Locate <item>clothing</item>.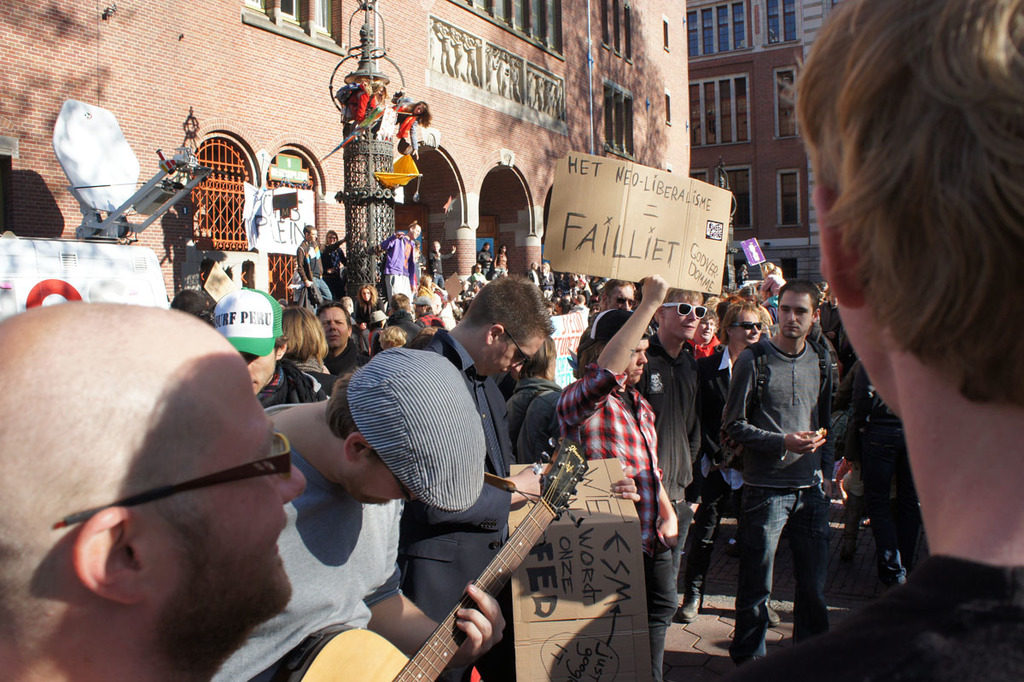
Bounding box: [x1=718, y1=277, x2=863, y2=639].
